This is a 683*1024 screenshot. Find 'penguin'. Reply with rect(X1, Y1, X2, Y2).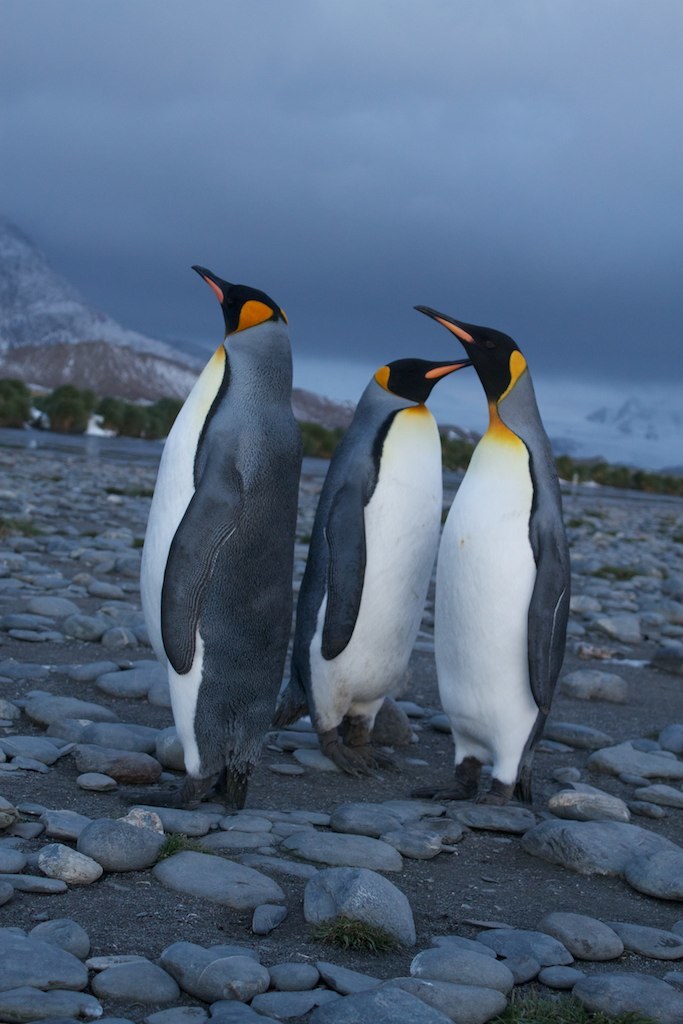
rect(274, 359, 475, 776).
